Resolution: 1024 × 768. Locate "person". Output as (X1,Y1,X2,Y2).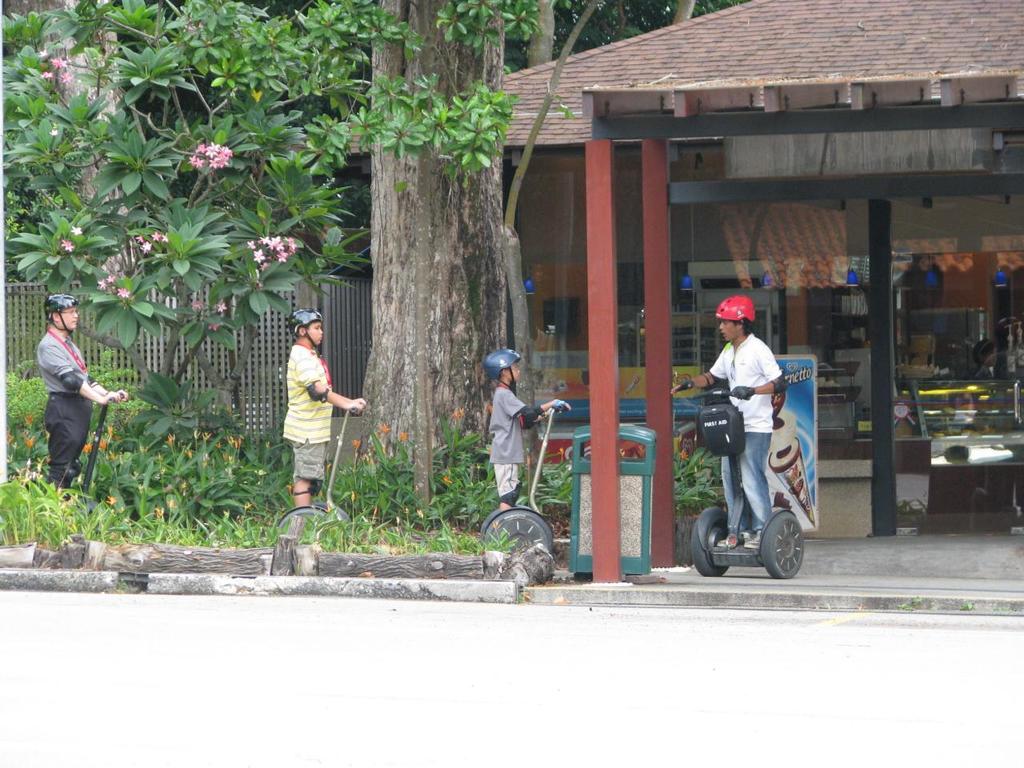
(962,338,998,380).
